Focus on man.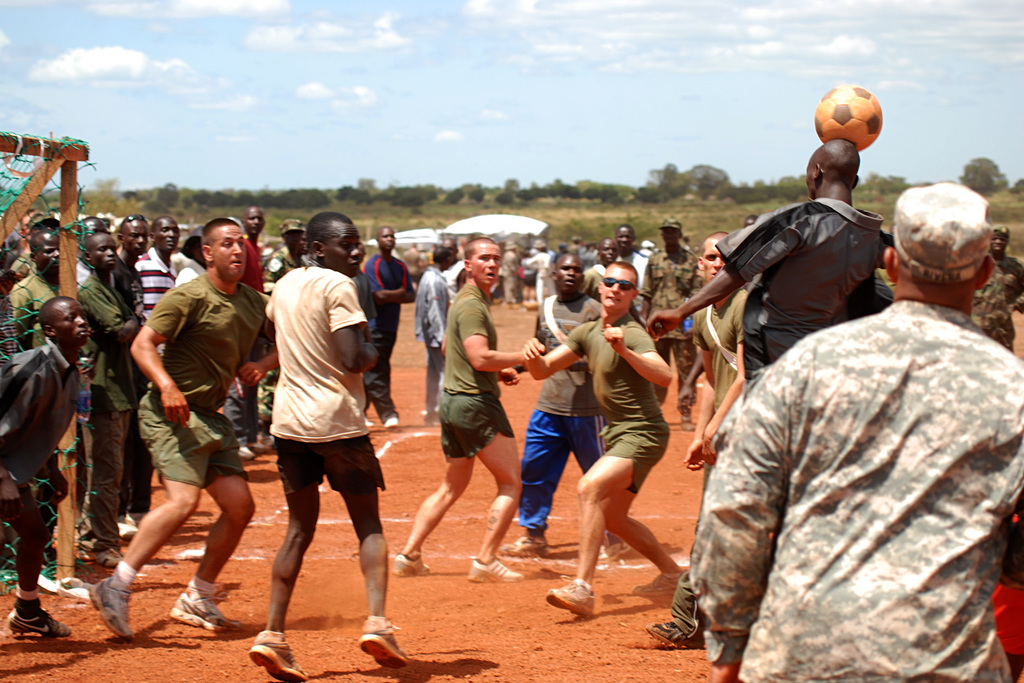
Focused at 612,220,637,270.
